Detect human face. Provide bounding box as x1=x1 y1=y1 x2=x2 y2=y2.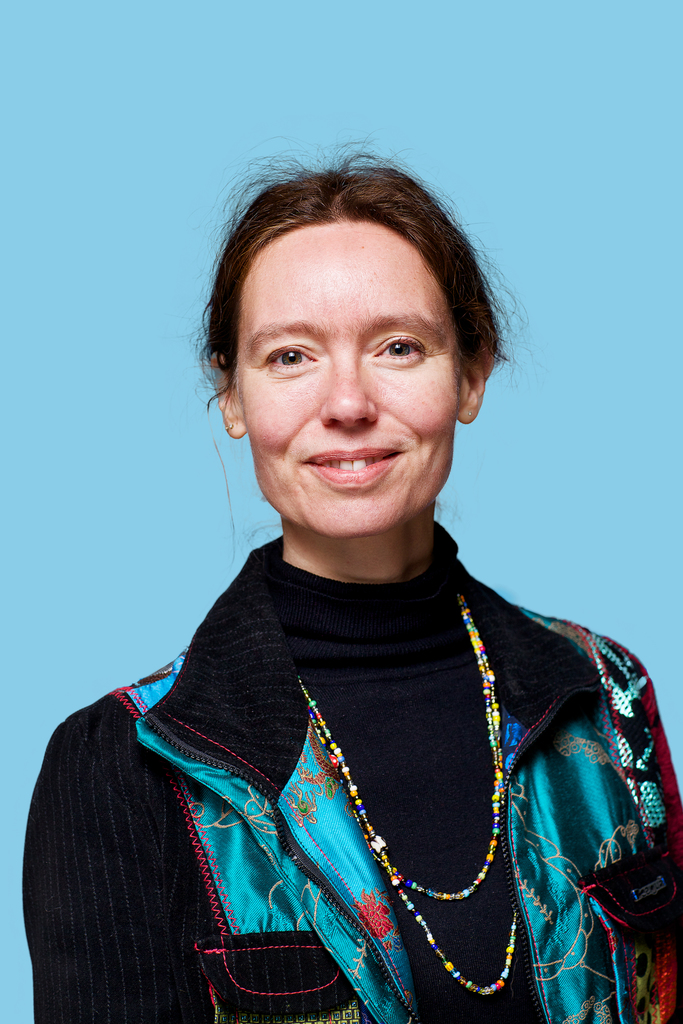
x1=231 y1=221 x2=464 y2=536.
